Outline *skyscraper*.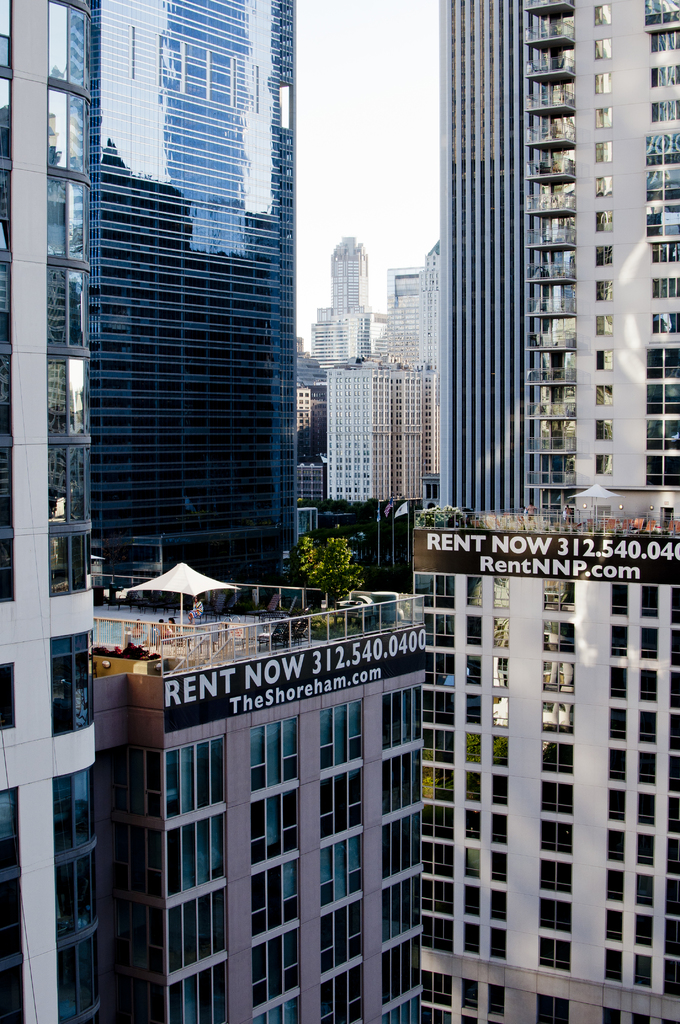
Outline: Rect(416, 252, 442, 372).
